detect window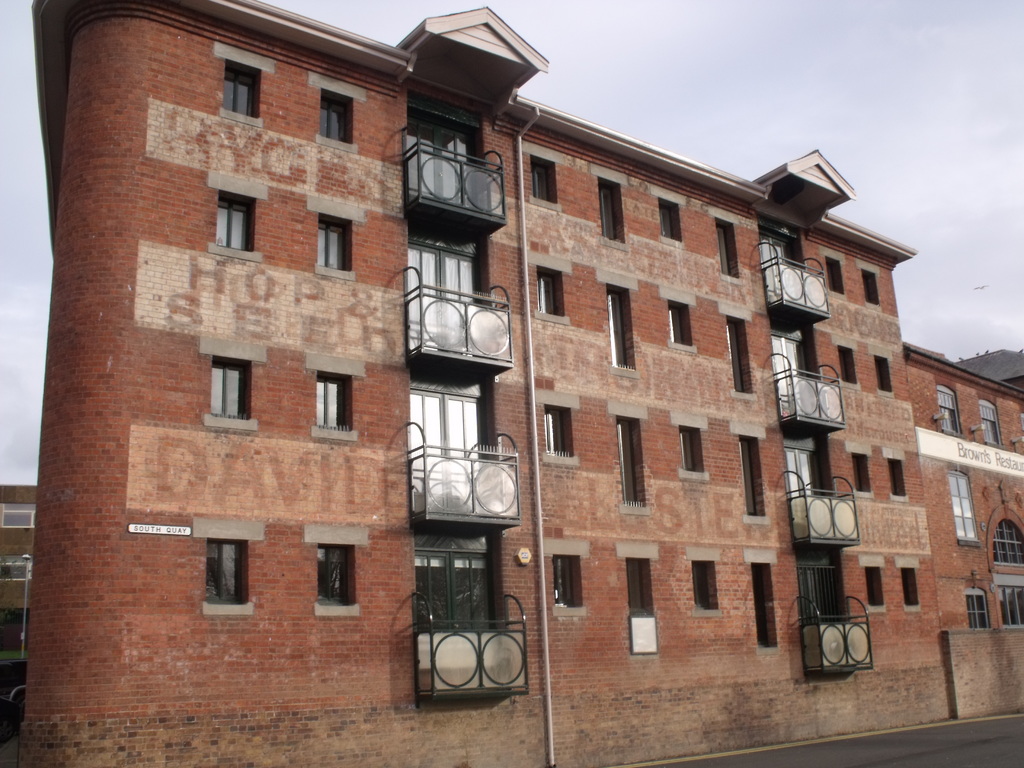
BBox(851, 450, 874, 495)
